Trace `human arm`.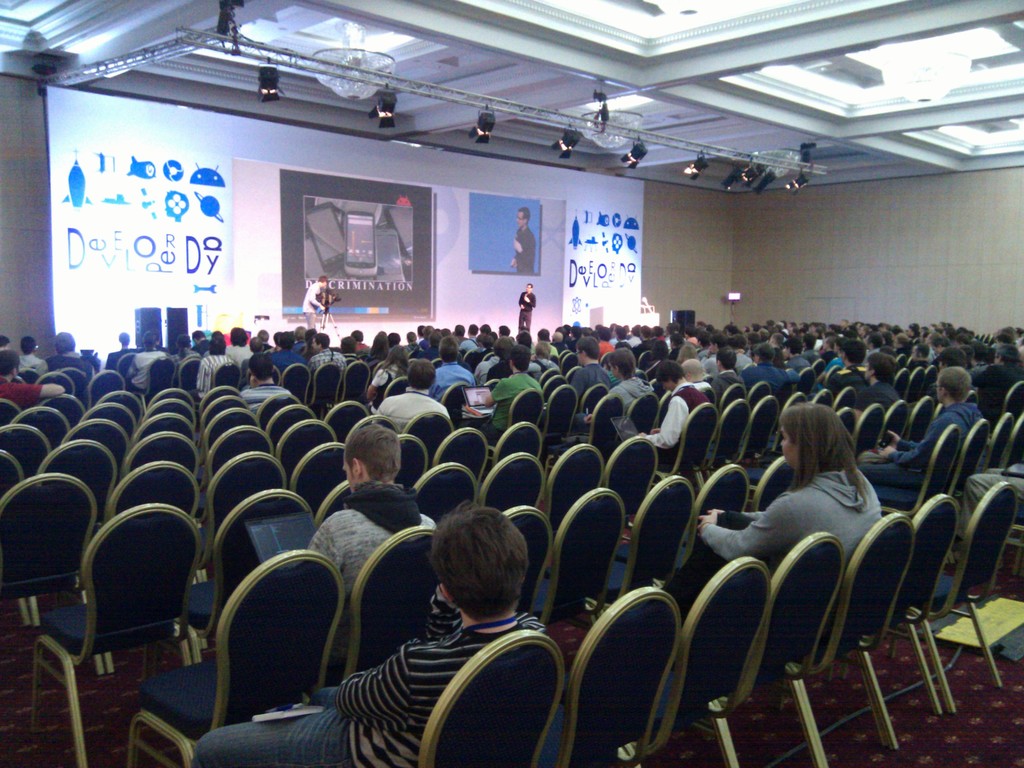
Traced to x1=584, y1=415, x2=593, y2=426.
